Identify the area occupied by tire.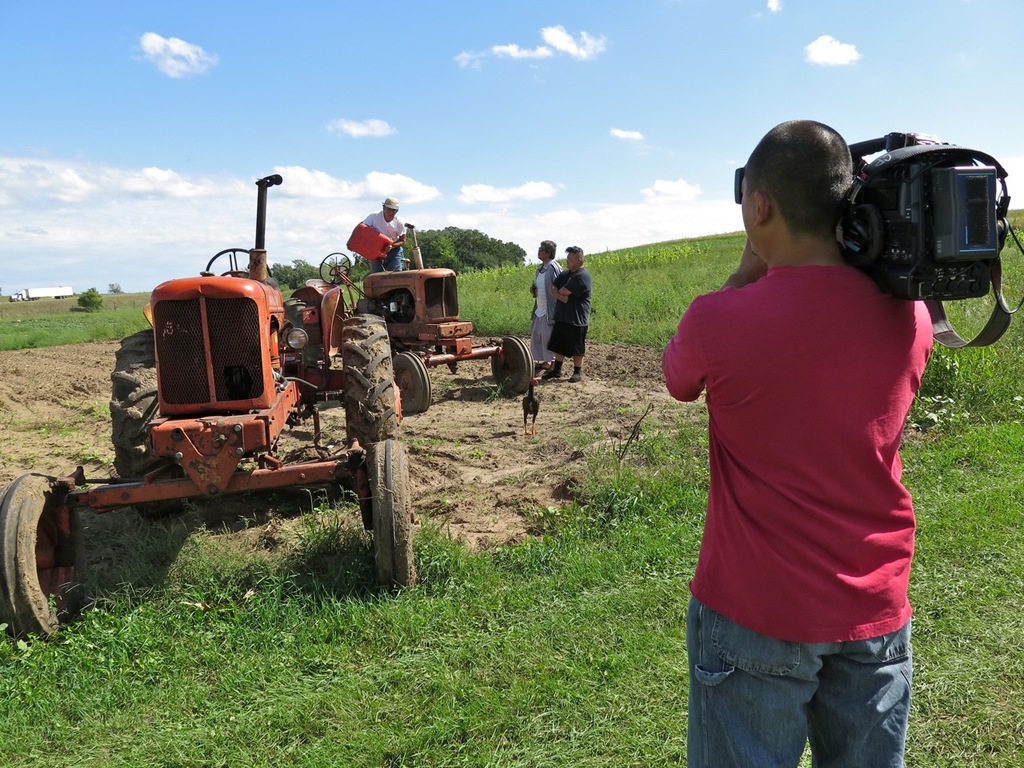
Area: 0:468:94:650.
